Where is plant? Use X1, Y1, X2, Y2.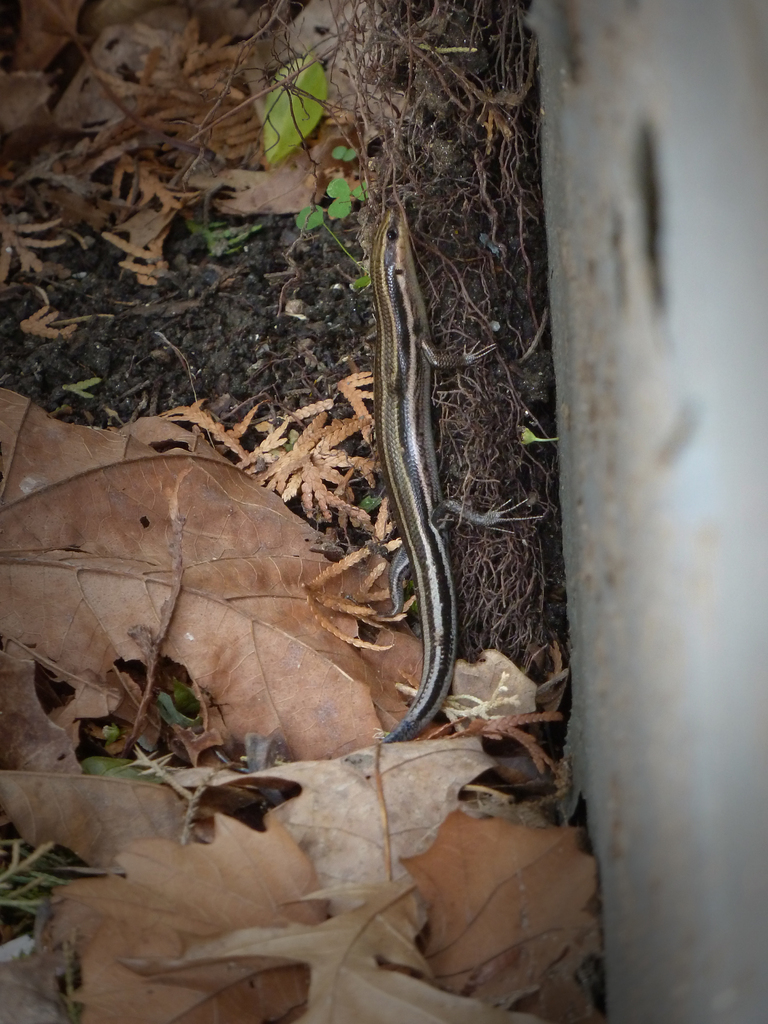
0, 817, 136, 942.
